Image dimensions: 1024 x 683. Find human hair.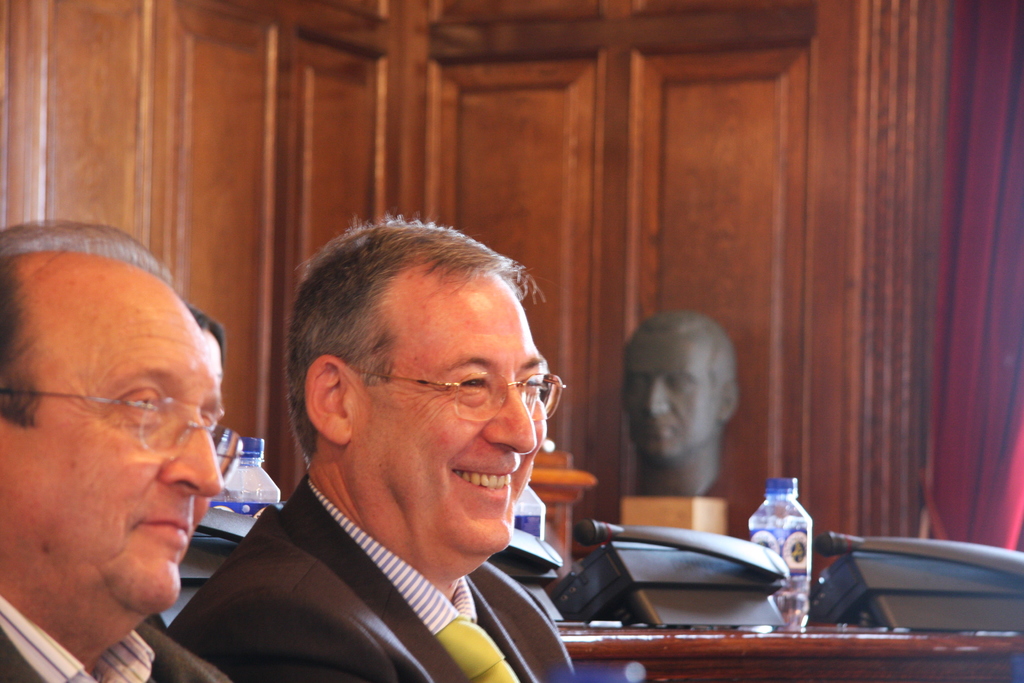
[0, 217, 170, 432].
